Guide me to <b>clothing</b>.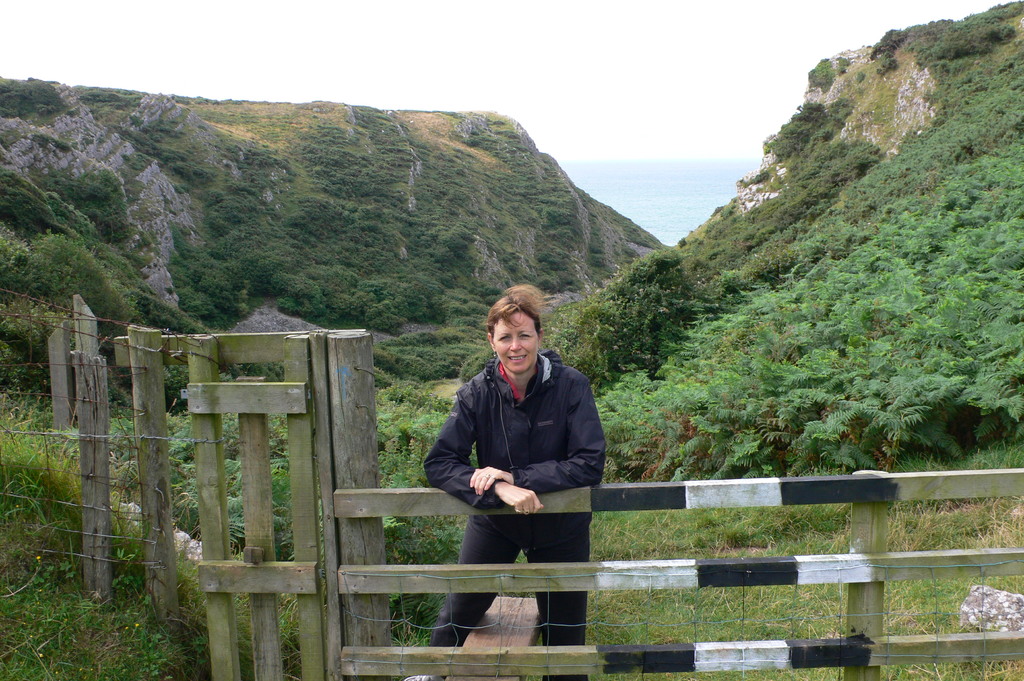
Guidance: rect(419, 351, 605, 680).
